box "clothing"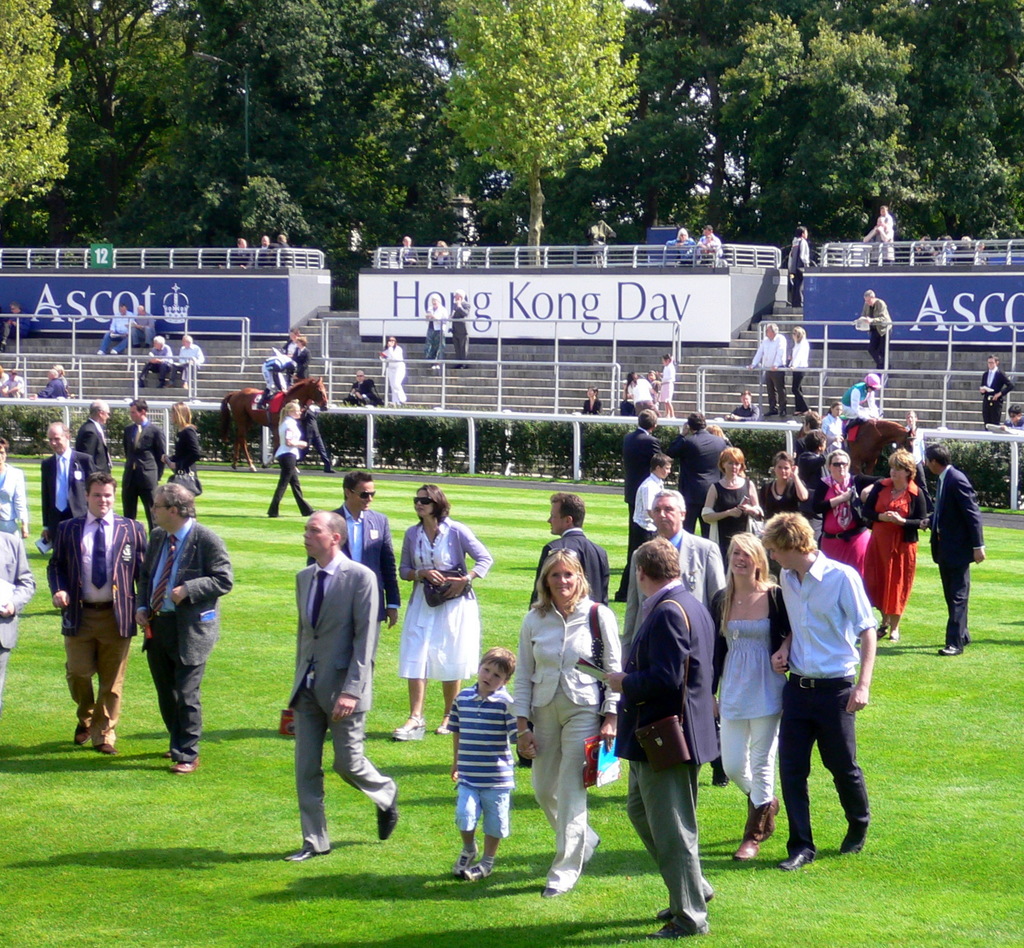
(700,231,719,240)
